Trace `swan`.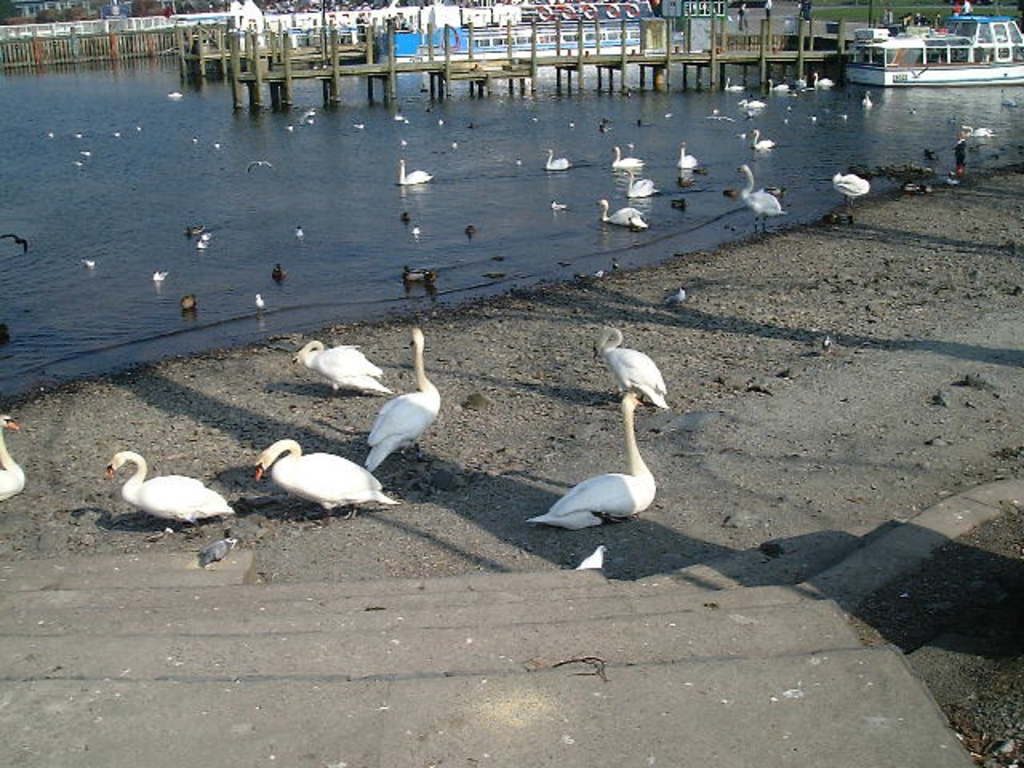
Traced to rect(251, 438, 402, 520).
